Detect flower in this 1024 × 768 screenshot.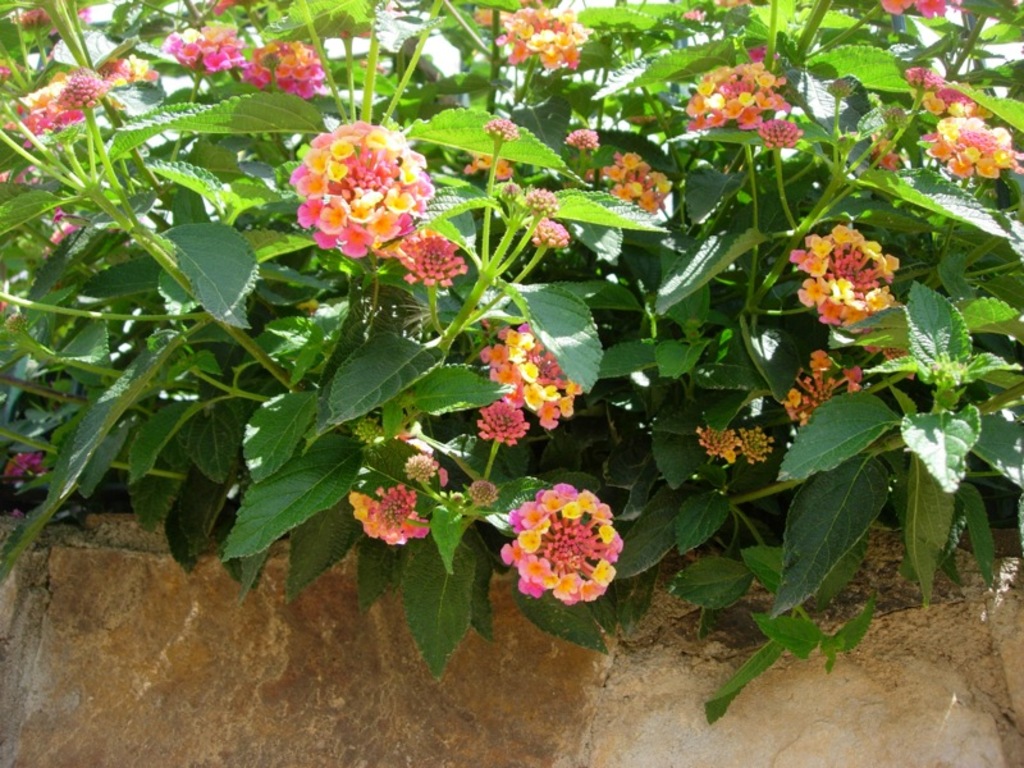
Detection: 588/150/673/212.
